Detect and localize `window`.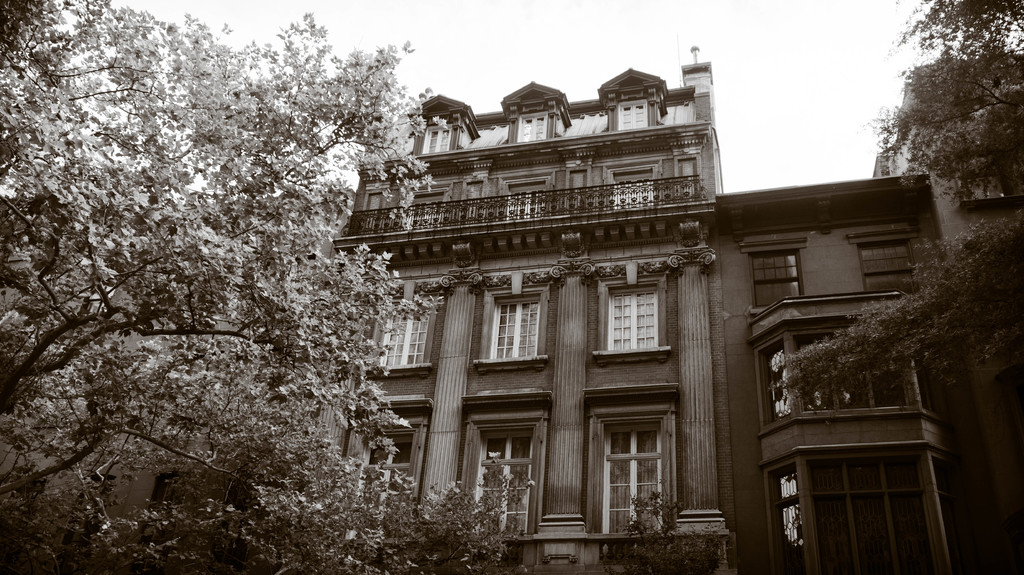
Localized at 471 433 536 532.
